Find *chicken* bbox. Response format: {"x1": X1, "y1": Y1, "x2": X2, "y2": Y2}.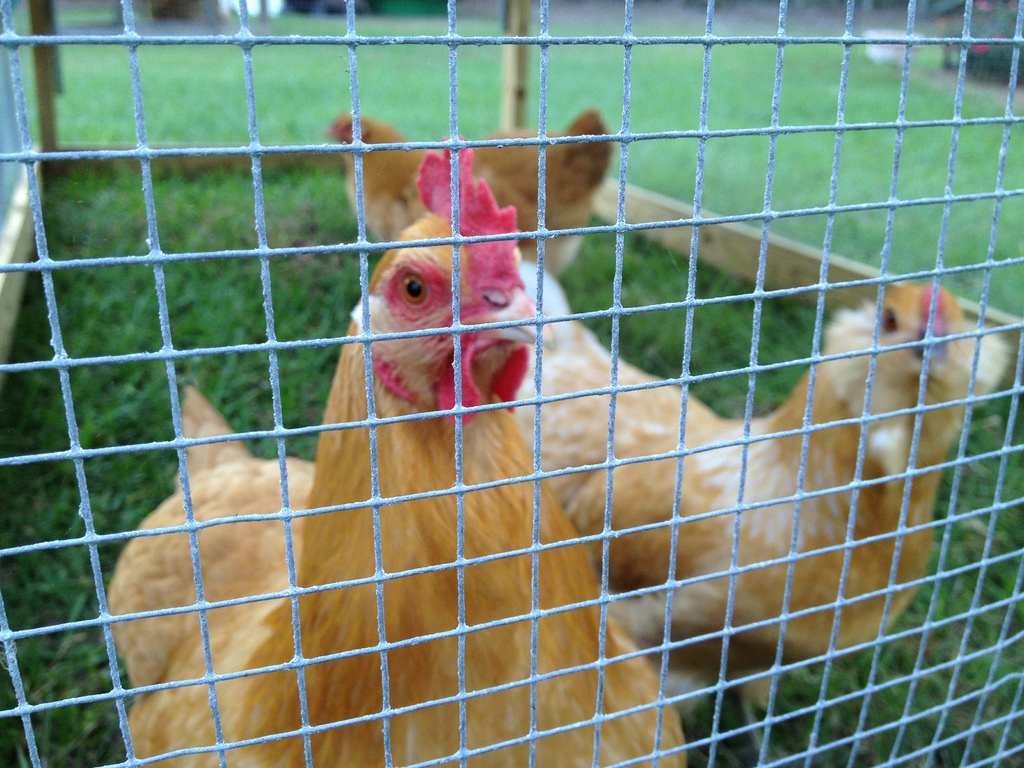
{"x1": 501, "y1": 234, "x2": 993, "y2": 756}.
